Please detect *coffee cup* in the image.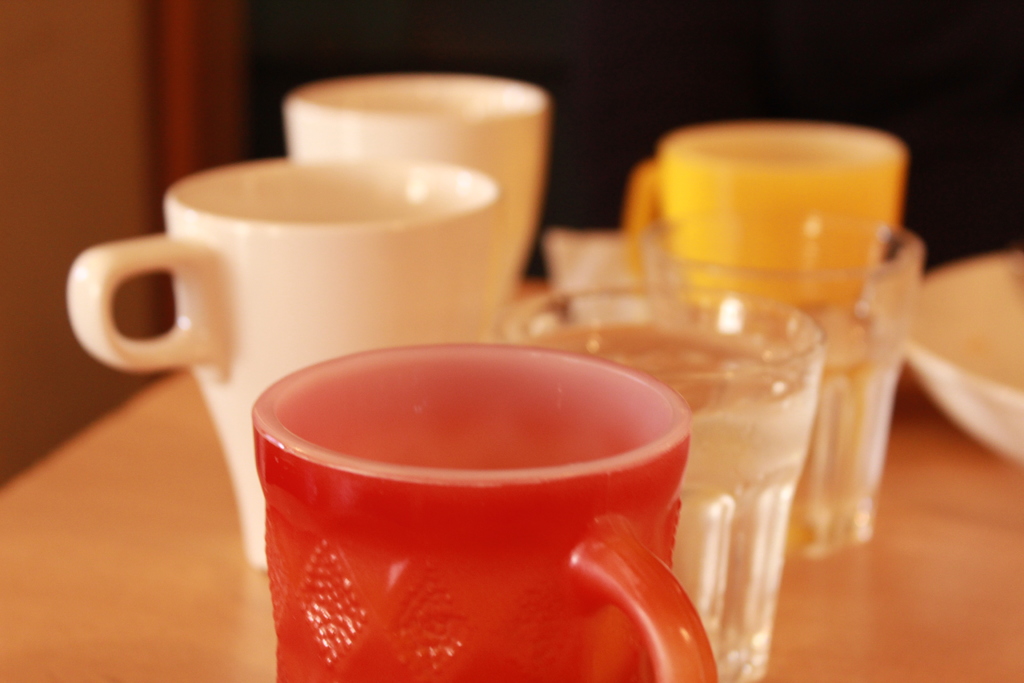
65:150:508:572.
